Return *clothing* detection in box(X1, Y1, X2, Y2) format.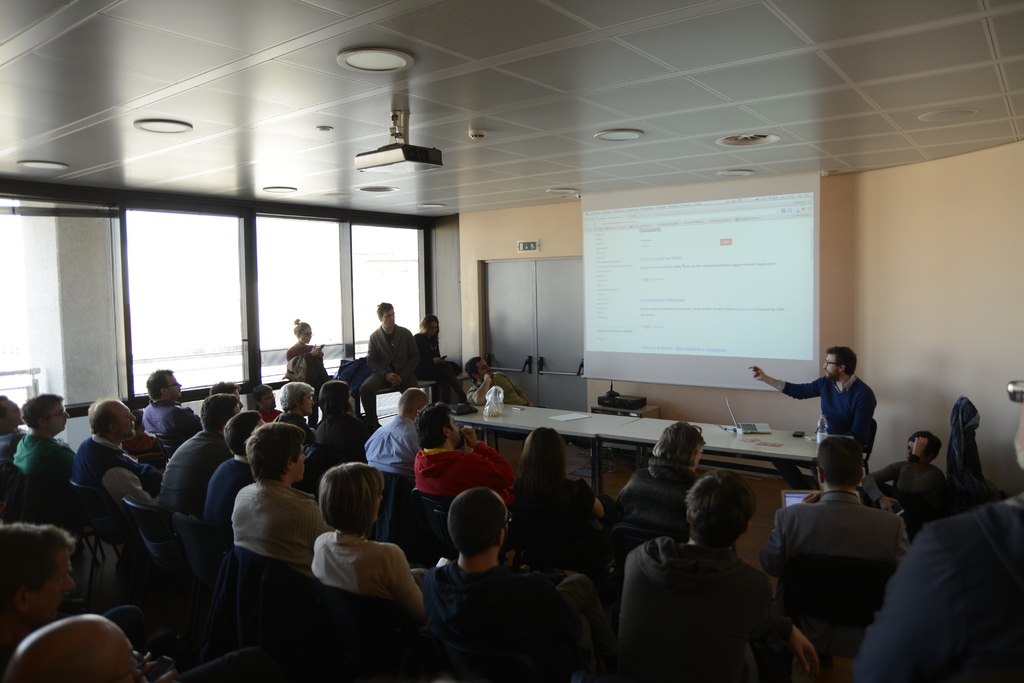
box(879, 493, 1023, 682).
